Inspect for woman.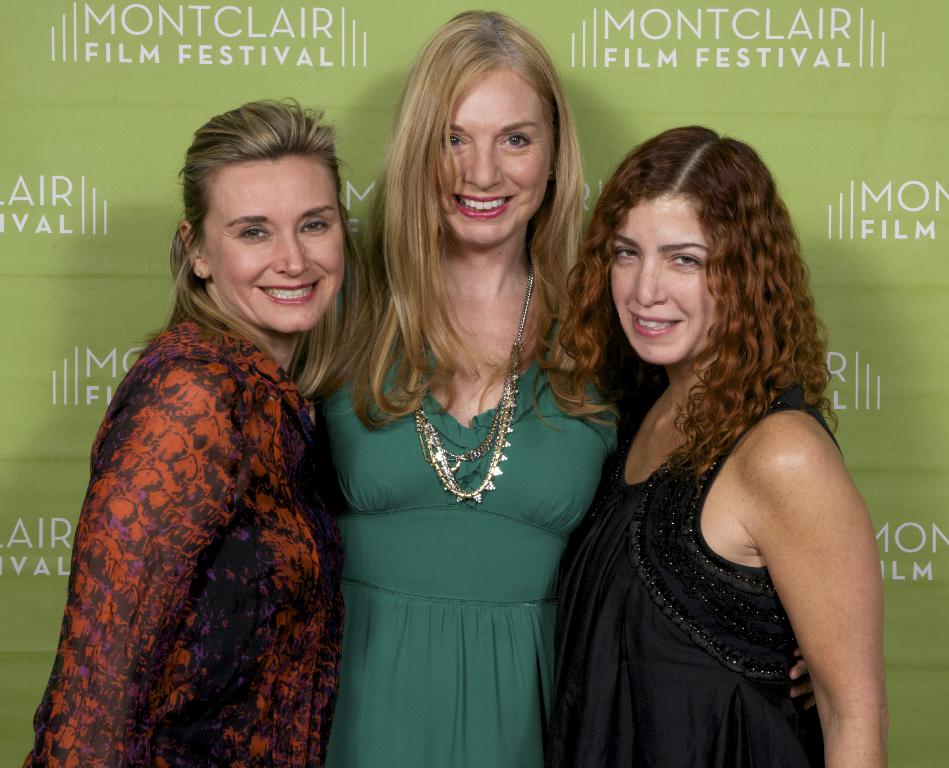
Inspection: (left=291, top=11, right=817, bottom=767).
